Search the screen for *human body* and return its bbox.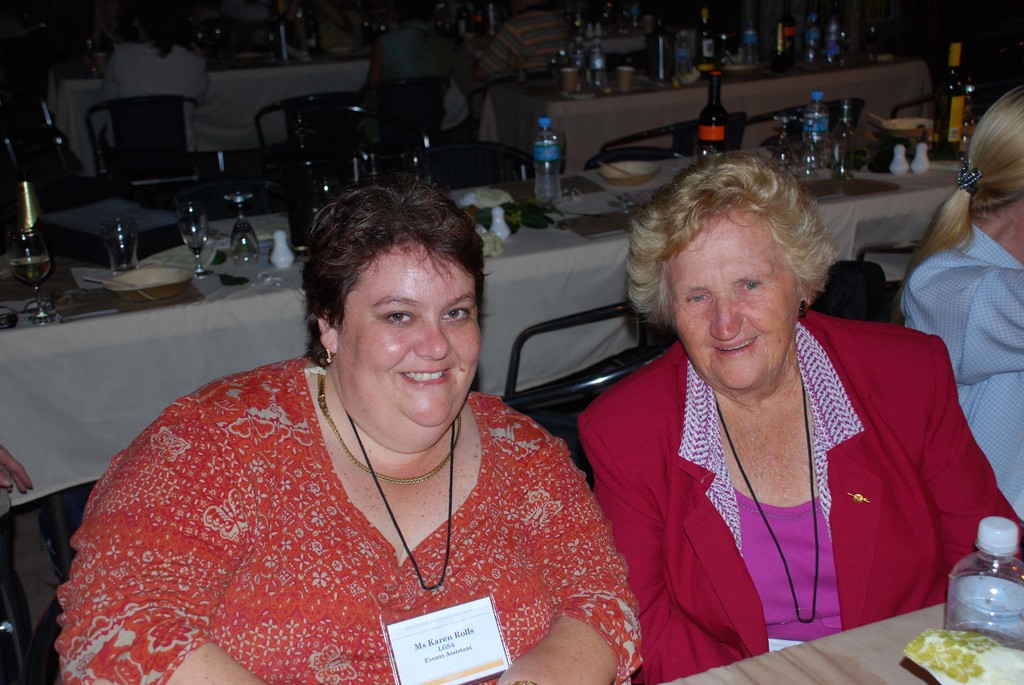
Found: BBox(72, 191, 646, 684).
